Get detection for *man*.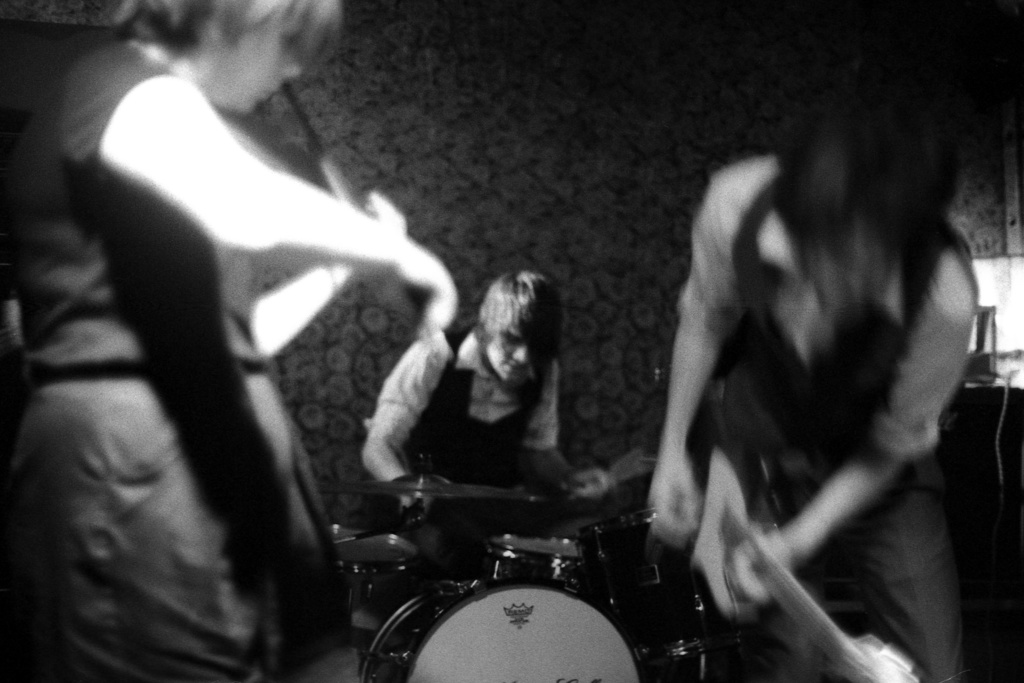
Detection: select_region(367, 267, 610, 511).
